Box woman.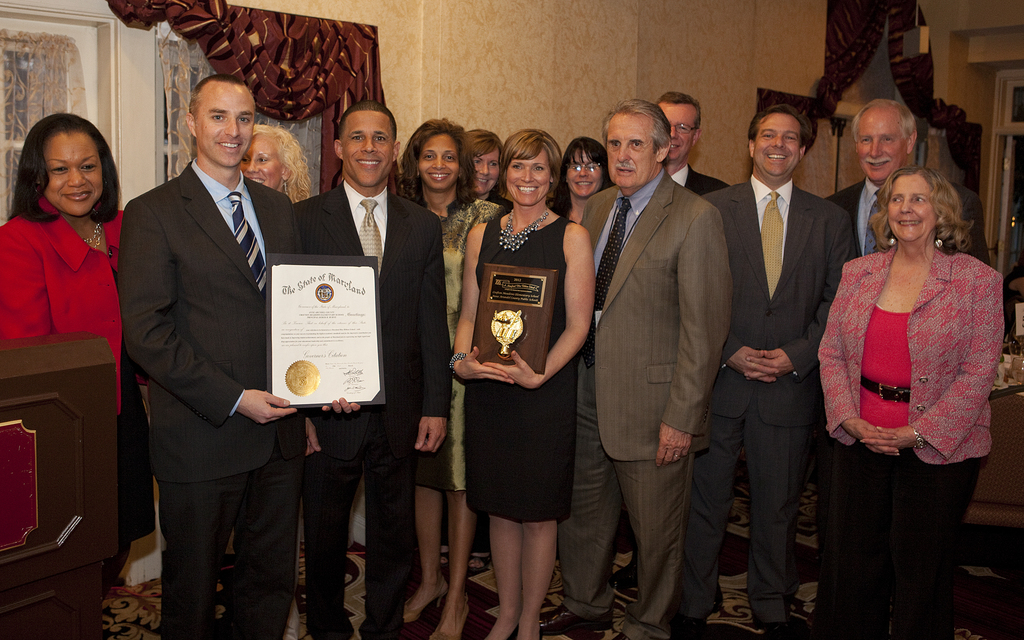
{"left": 443, "top": 134, "right": 589, "bottom": 614}.
